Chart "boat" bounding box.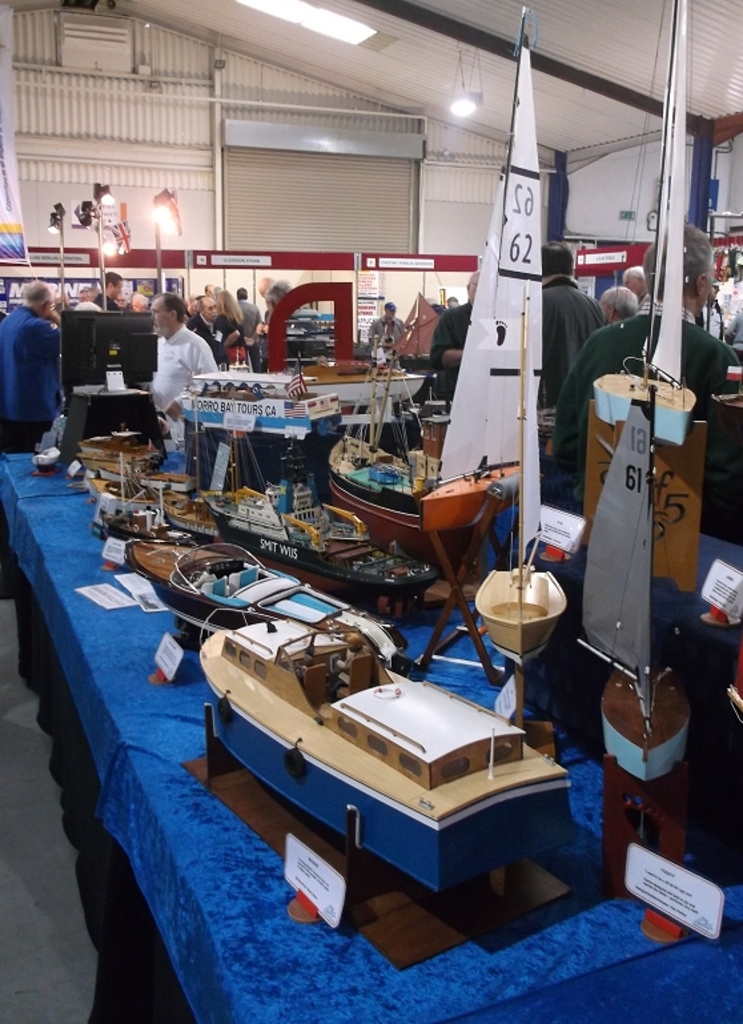
Charted: {"x1": 586, "y1": 0, "x2": 703, "y2": 446}.
